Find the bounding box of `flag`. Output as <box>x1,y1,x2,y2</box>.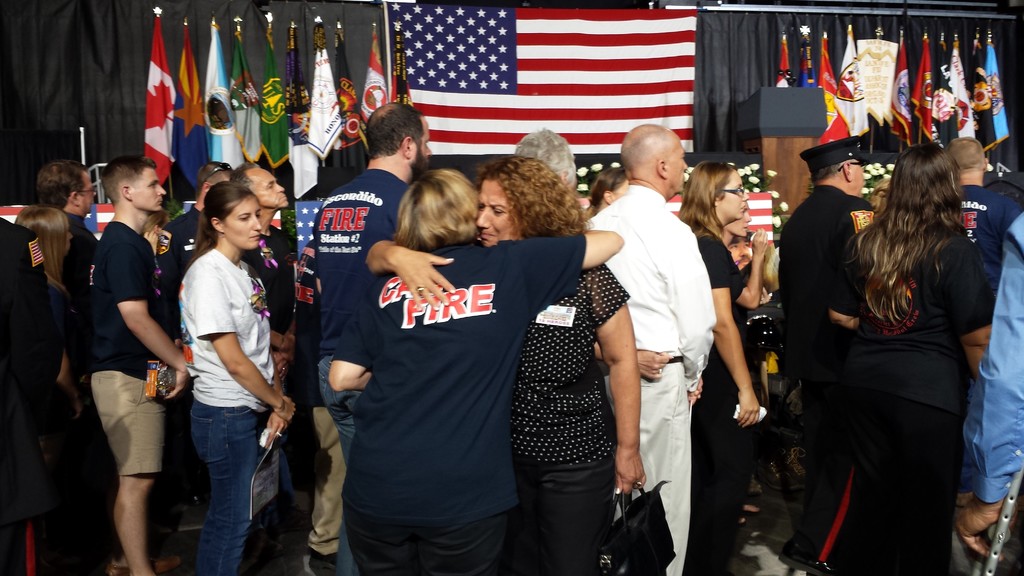
<box>987,47,1012,144</box>.
